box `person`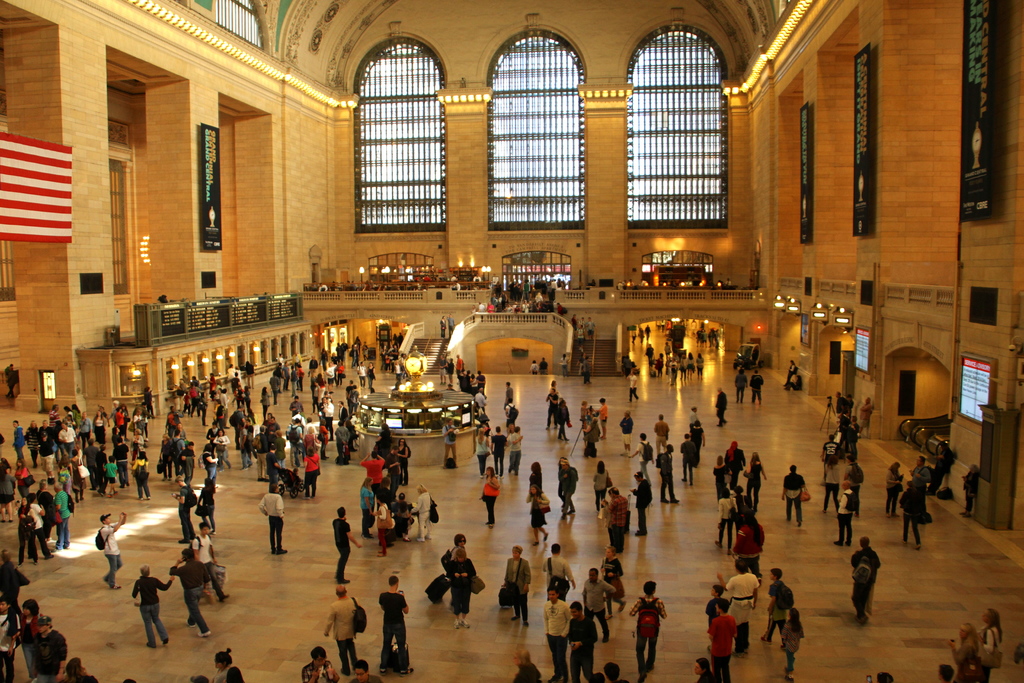
l=779, t=609, r=804, b=682
